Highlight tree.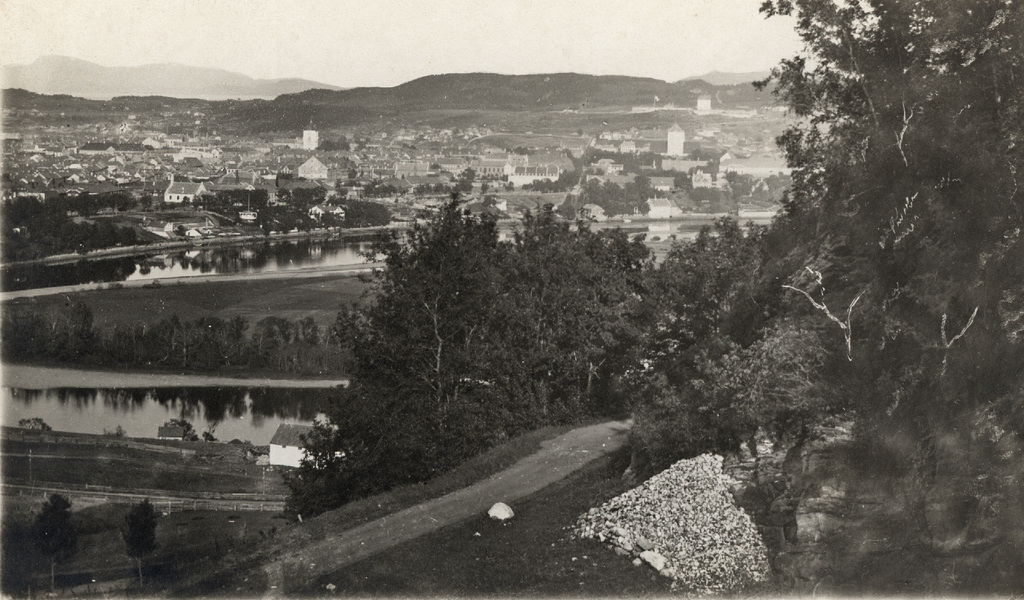
Highlighted region: crop(120, 496, 150, 575).
